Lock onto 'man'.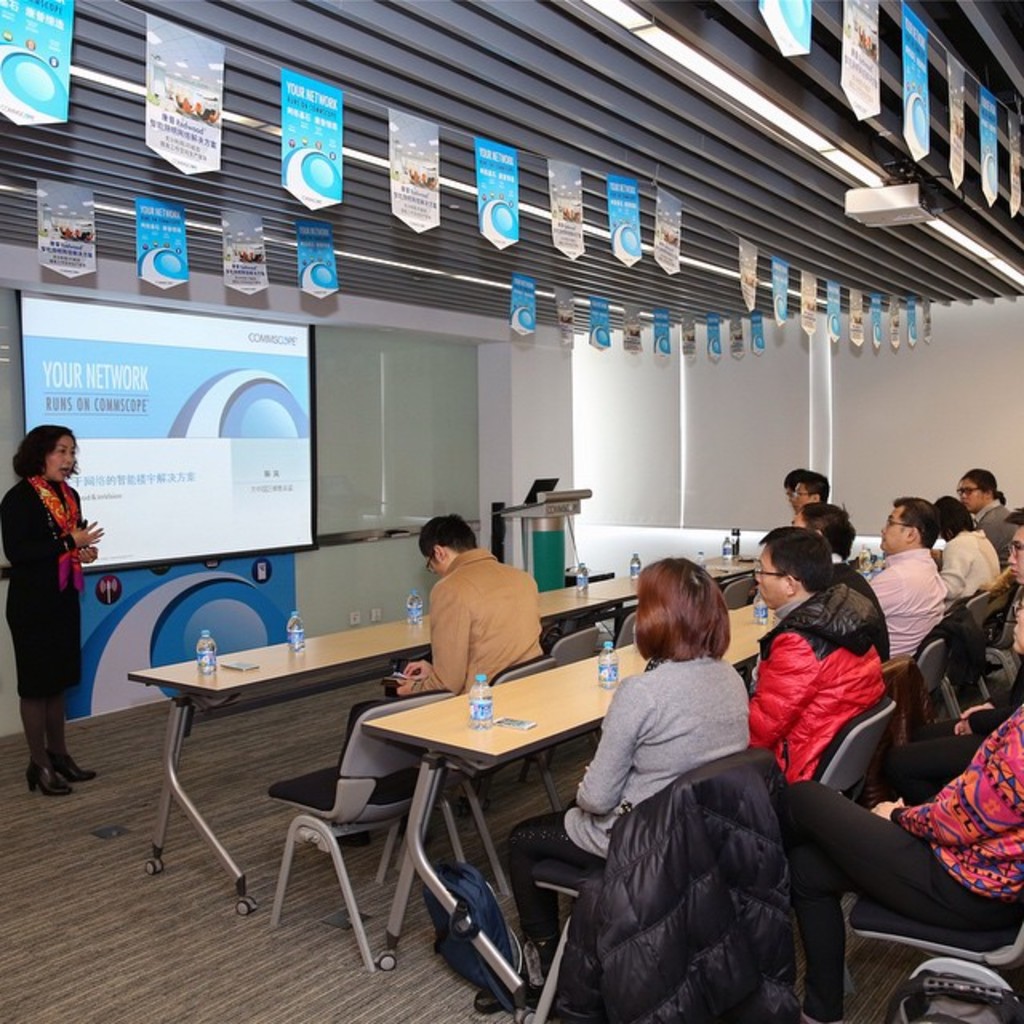
Locked: select_region(792, 470, 829, 507).
